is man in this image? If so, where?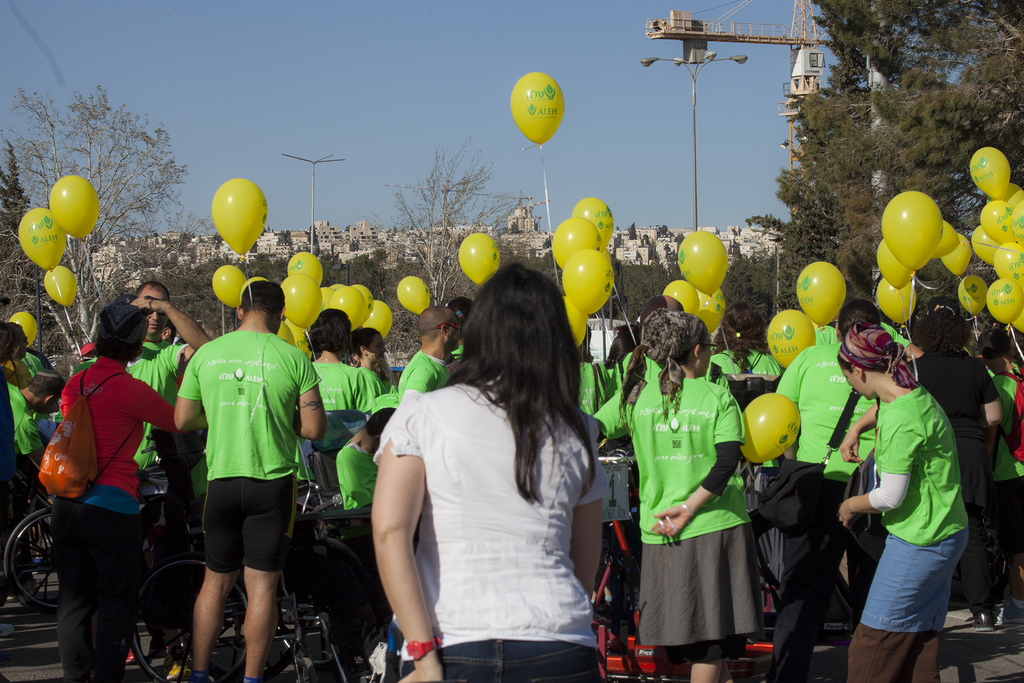
Yes, at <box>163,259,319,680</box>.
